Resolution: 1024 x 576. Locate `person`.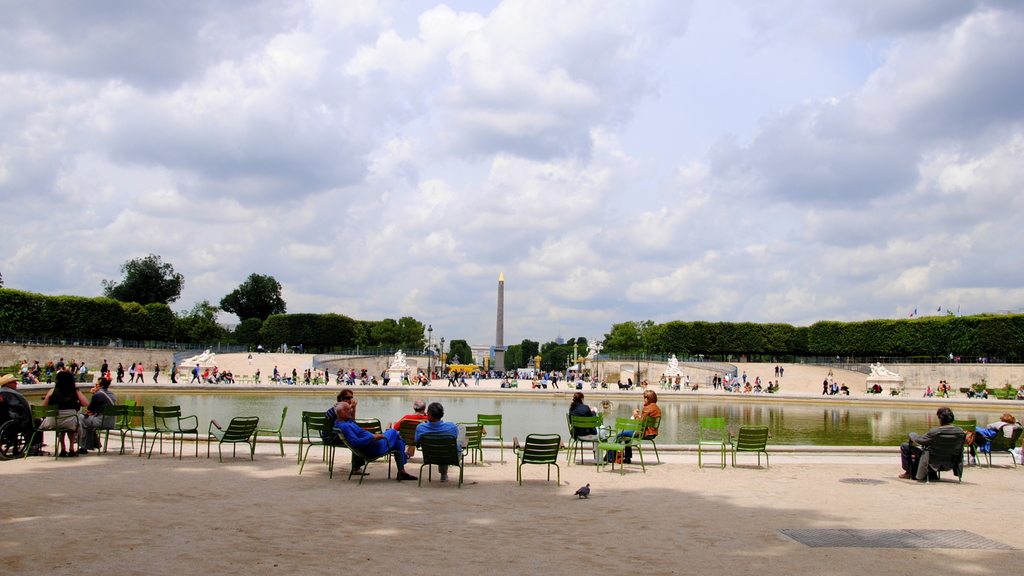
bbox=(39, 371, 86, 455).
